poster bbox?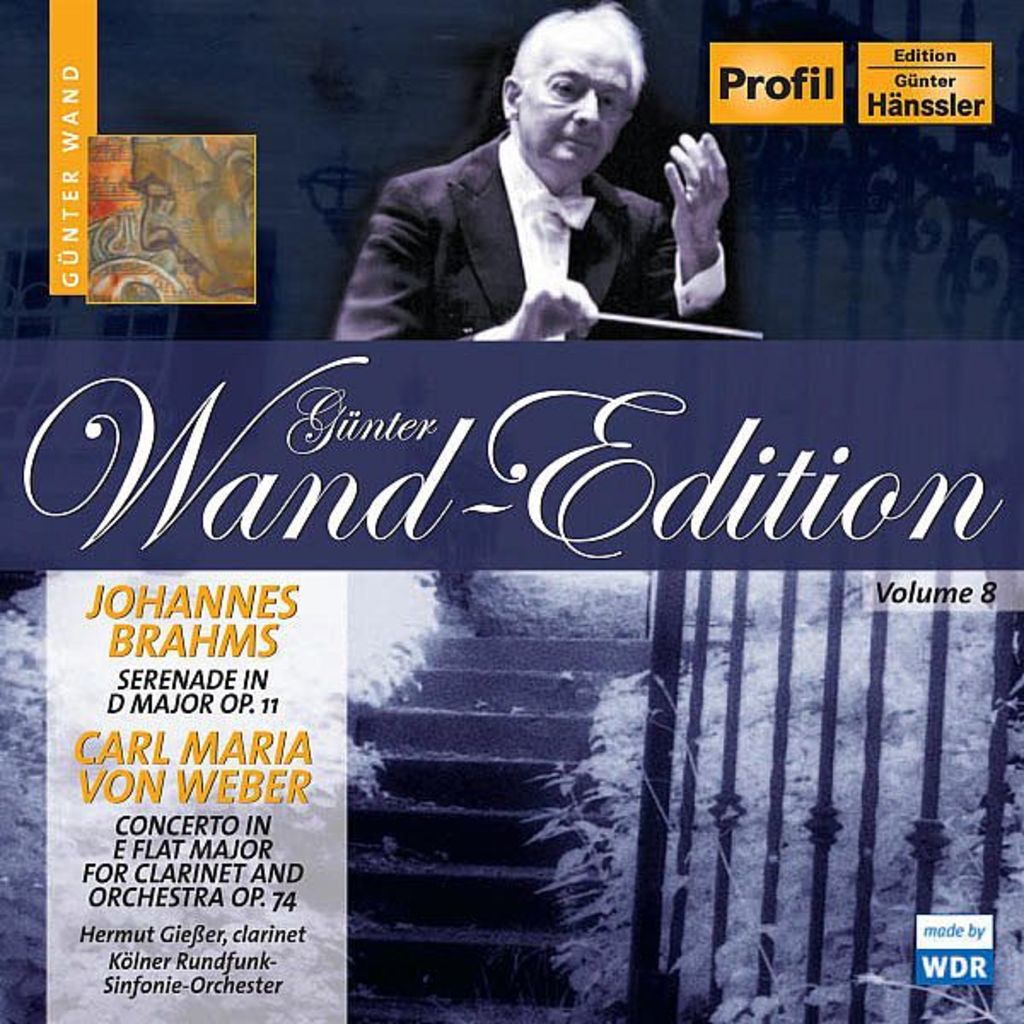
rect(0, 0, 1022, 1022)
